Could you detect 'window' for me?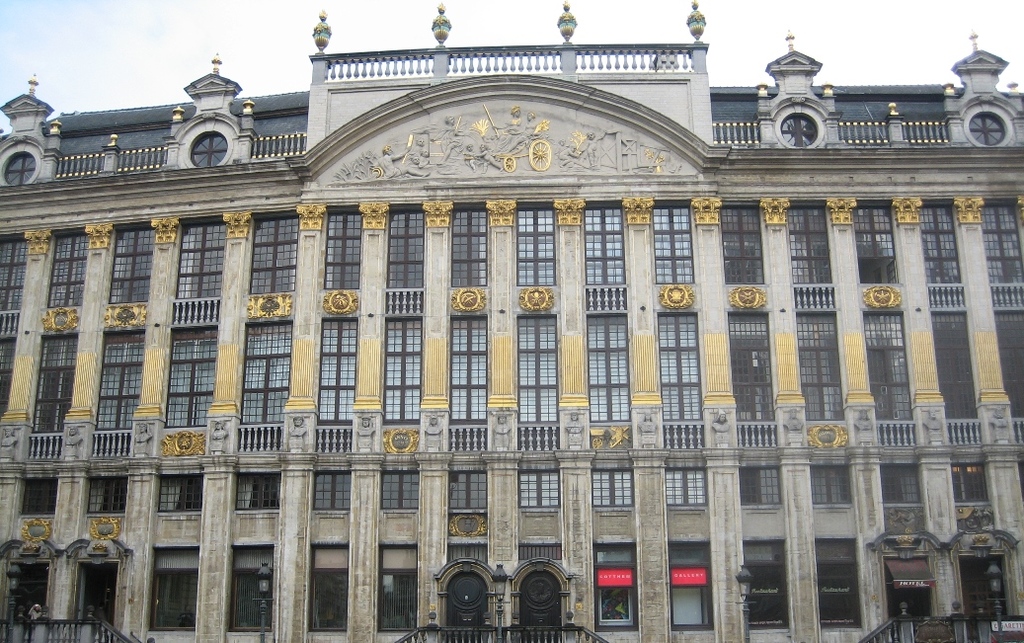
Detection result: {"left": 929, "top": 310, "right": 977, "bottom": 422}.
